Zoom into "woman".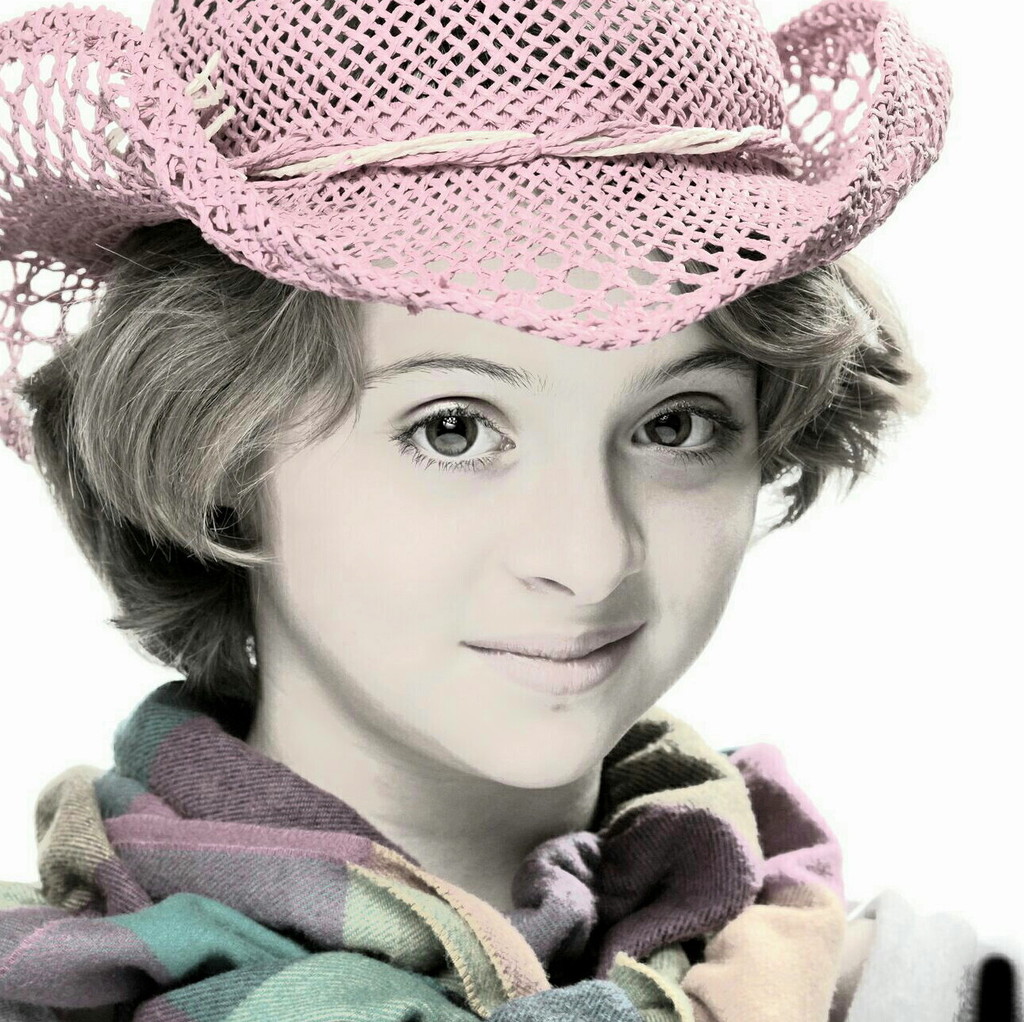
Zoom target: <bbox>0, 103, 1023, 1021</bbox>.
